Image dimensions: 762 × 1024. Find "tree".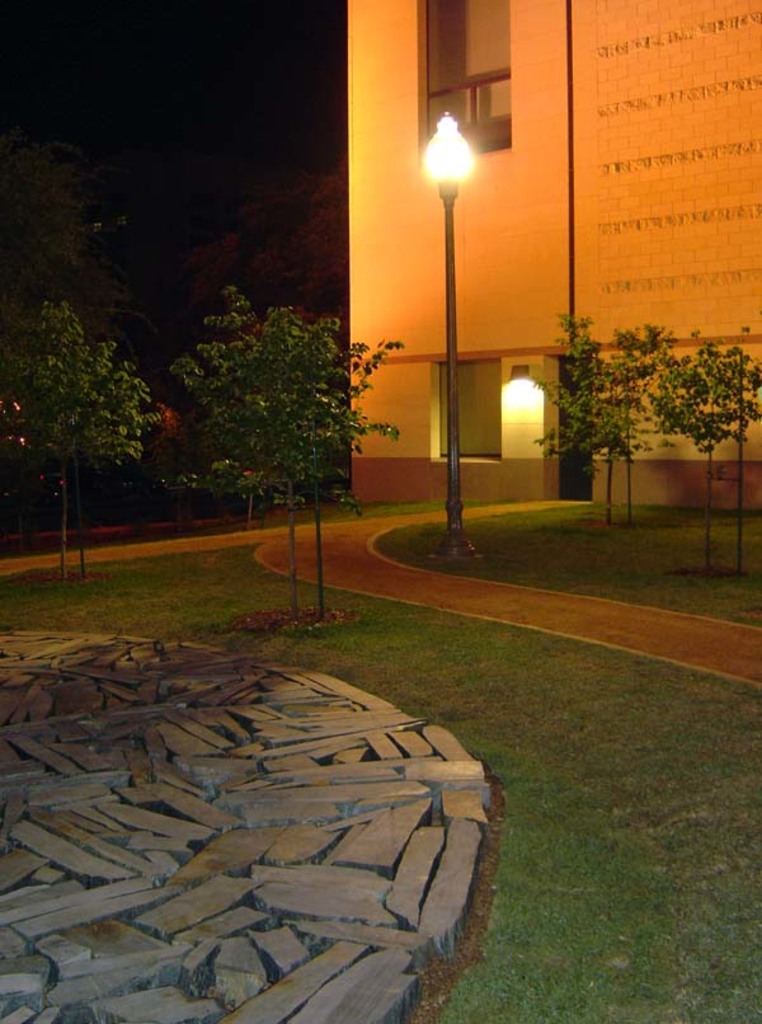
bbox=[527, 290, 679, 526].
